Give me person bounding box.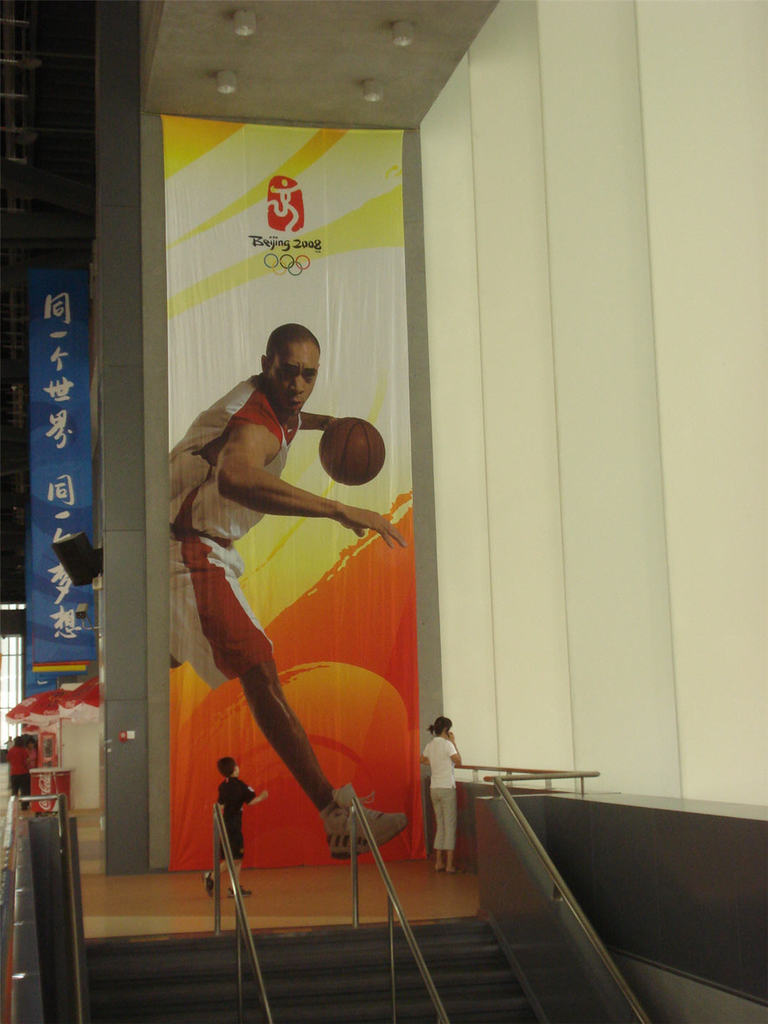
box(199, 763, 276, 891).
